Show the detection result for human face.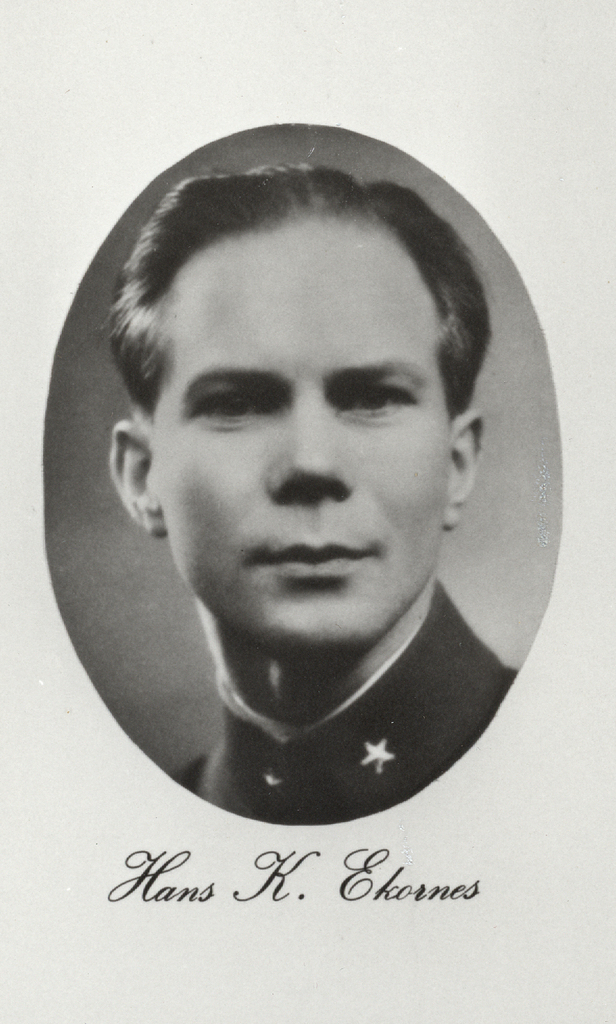
BBox(152, 209, 452, 659).
